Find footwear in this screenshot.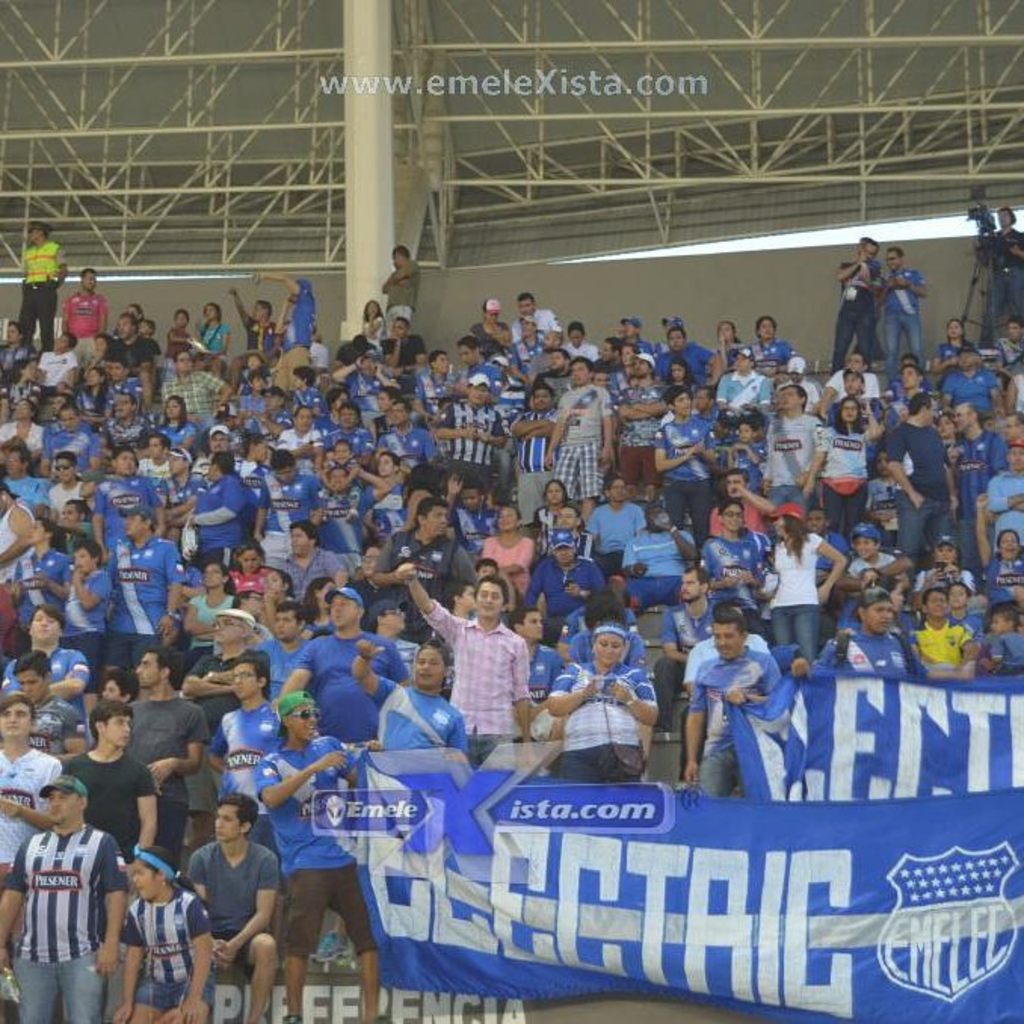
The bounding box for footwear is x1=794, y1=657, x2=813, y2=681.
